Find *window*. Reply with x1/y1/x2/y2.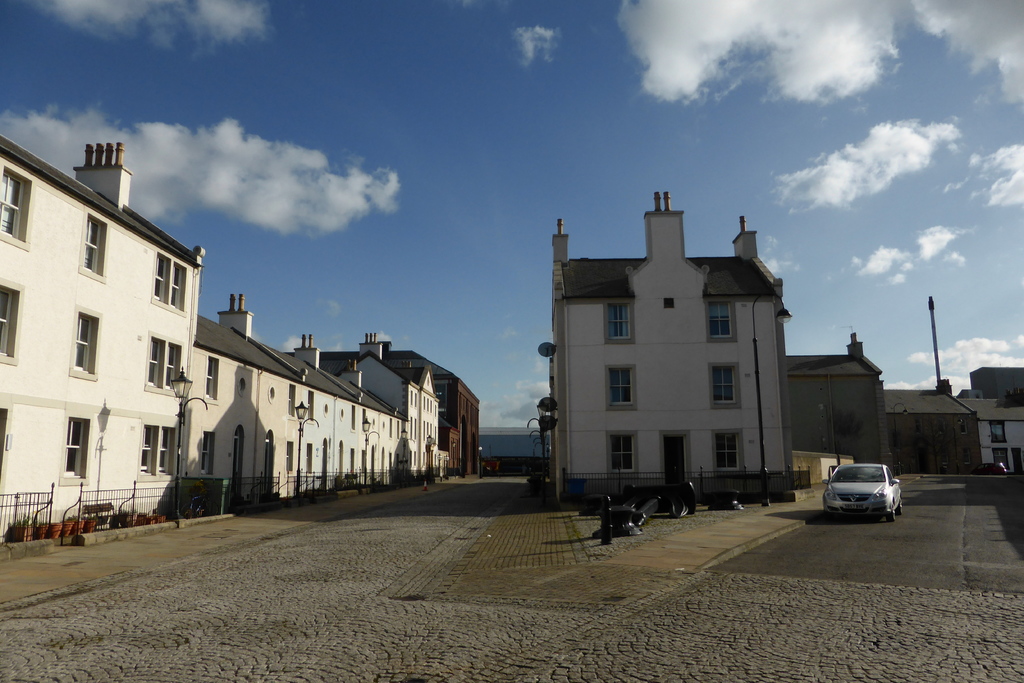
61/413/92/483.
